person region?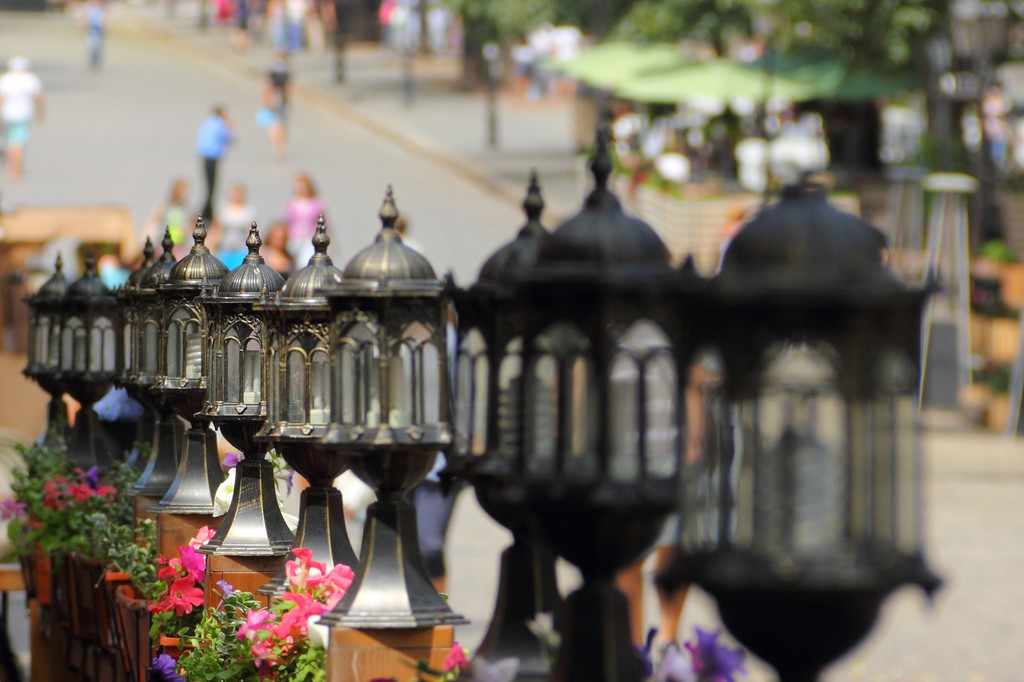
pyautogui.locateOnScreen(255, 215, 294, 281)
